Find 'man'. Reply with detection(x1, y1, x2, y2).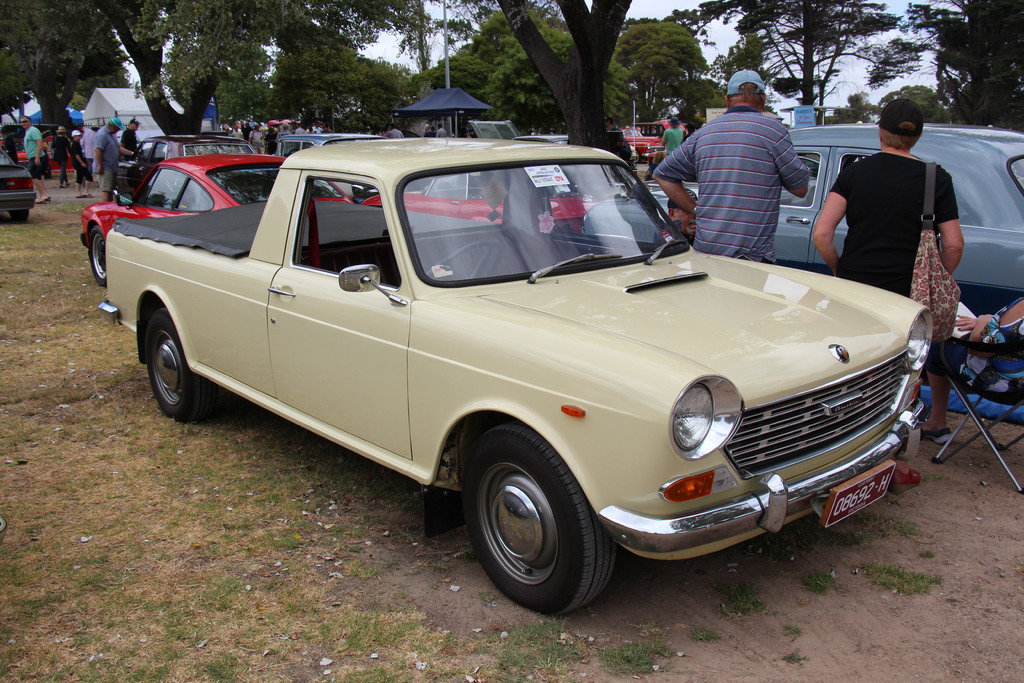
detection(669, 188, 699, 249).
